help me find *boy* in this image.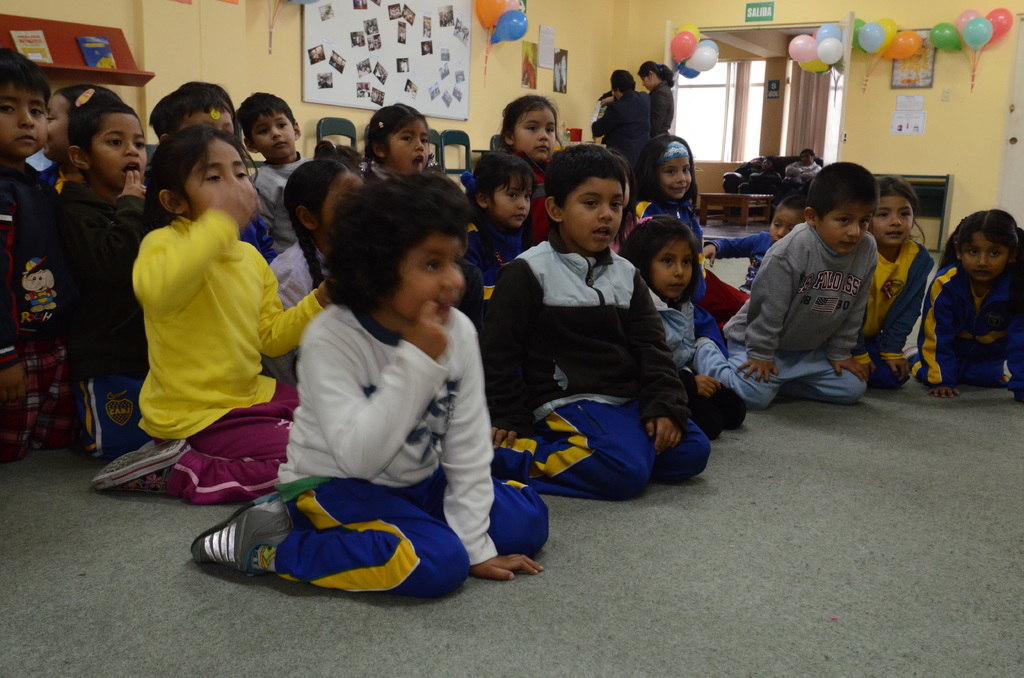
Found it: crop(240, 92, 312, 264).
